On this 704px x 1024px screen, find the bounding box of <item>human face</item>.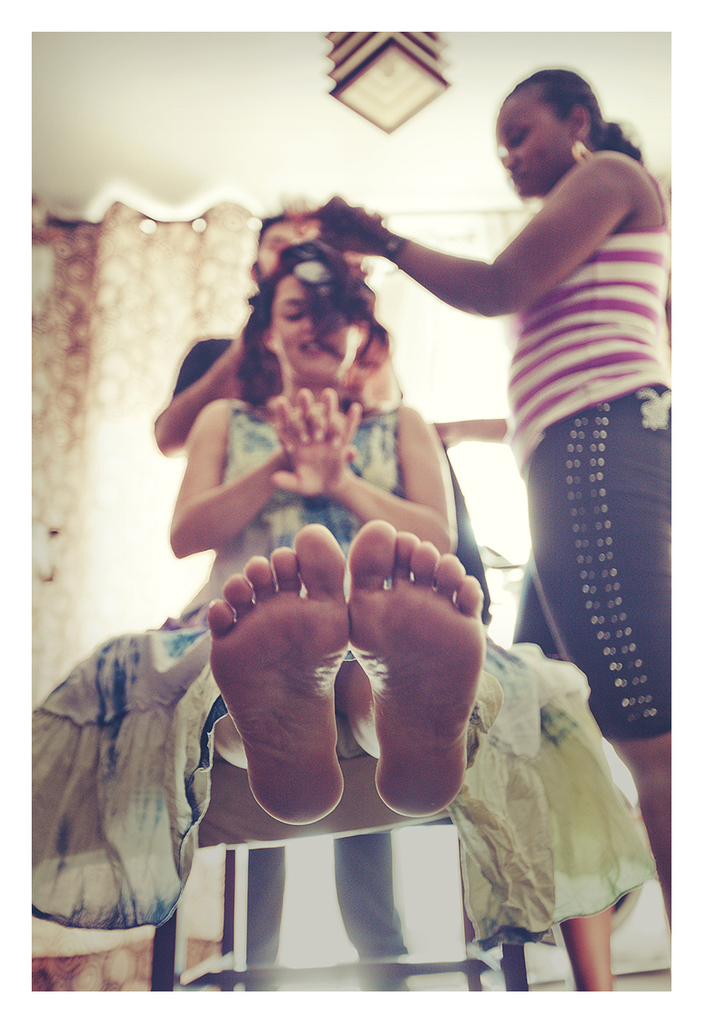
Bounding box: box(257, 215, 315, 280).
